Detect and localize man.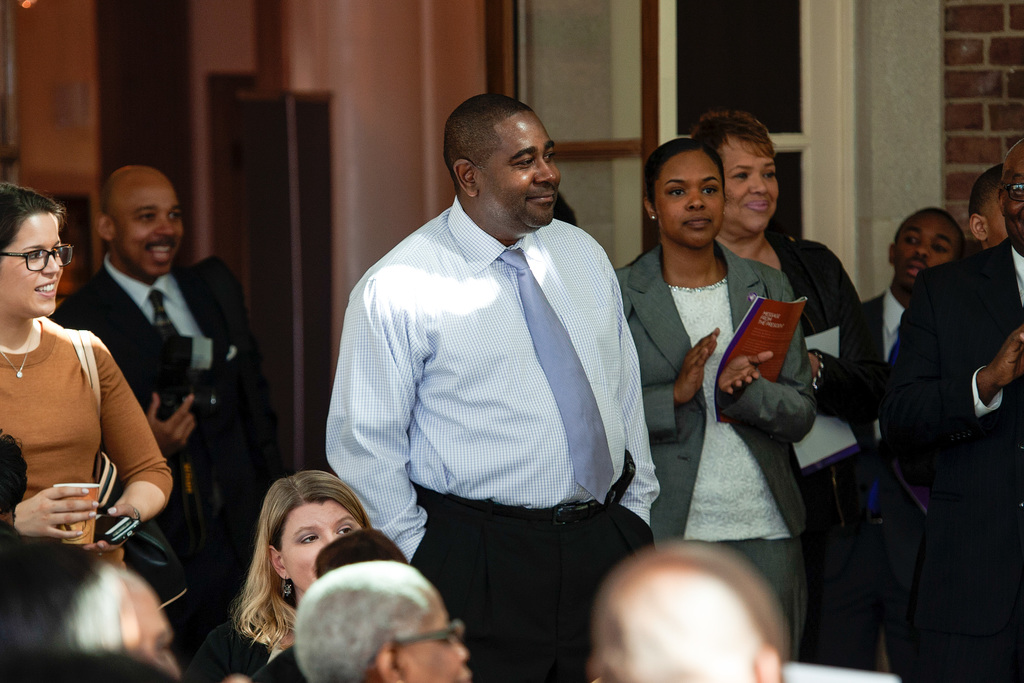
Localized at region(53, 170, 257, 620).
